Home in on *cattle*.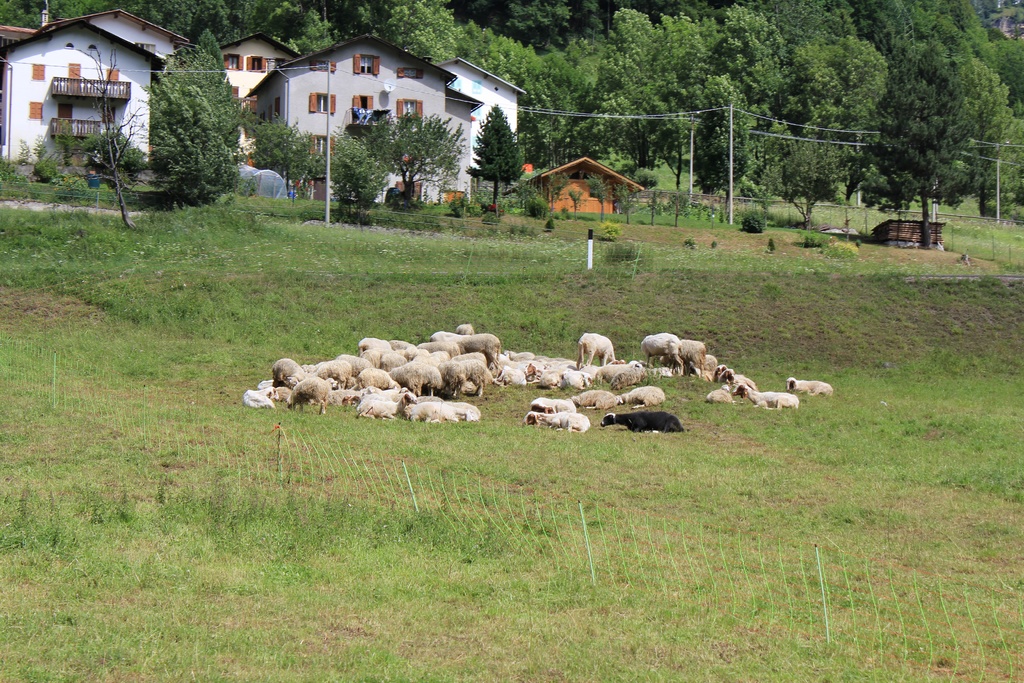
Homed in at 661,338,712,378.
